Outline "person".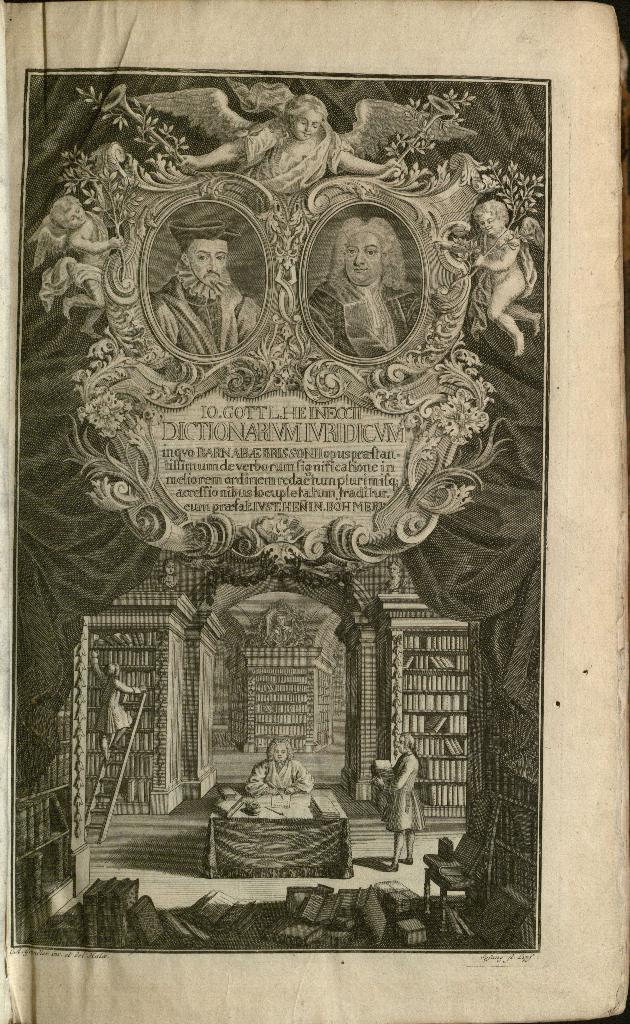
Outline: select_region(439, 194, 553, 355).
